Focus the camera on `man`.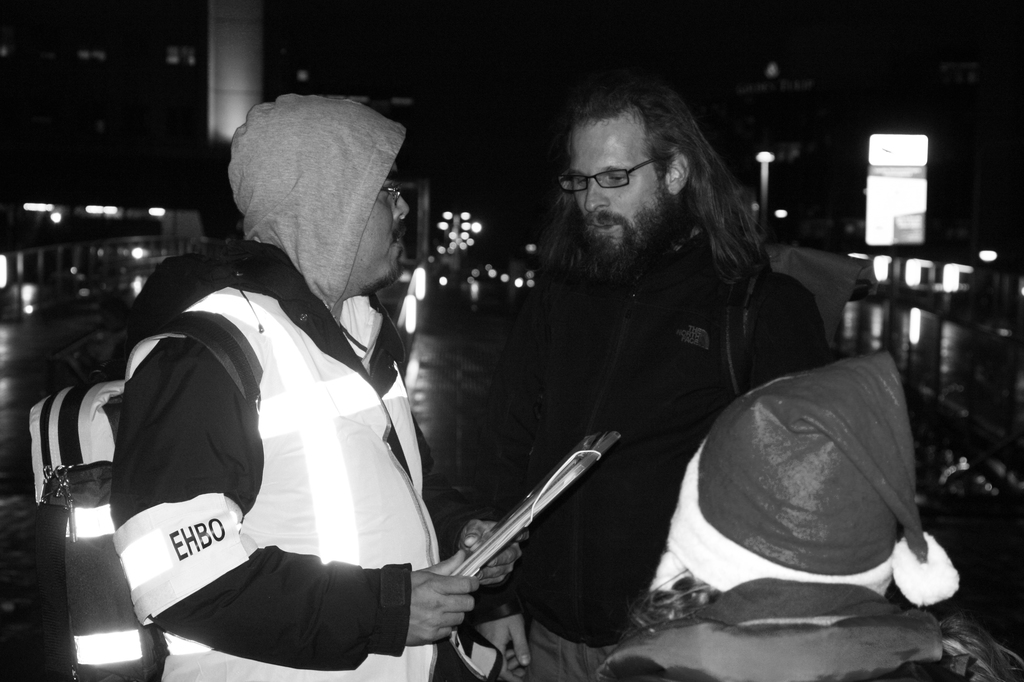
Focus region: (left=512, top=79, right=841, bottom=681).
